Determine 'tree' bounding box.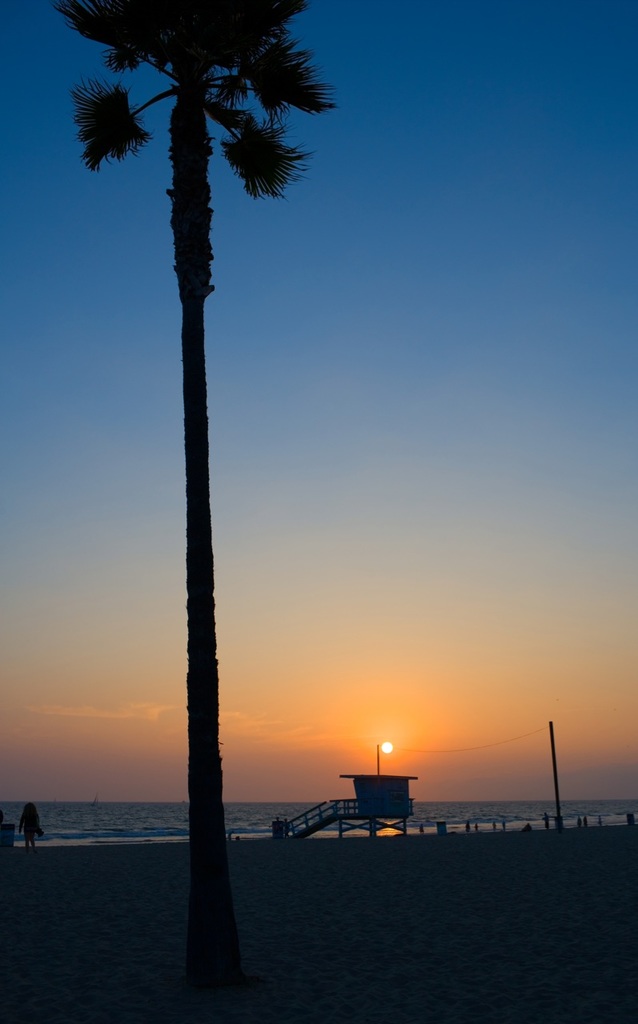
Determined: crop(58, 22, 343, 914).
